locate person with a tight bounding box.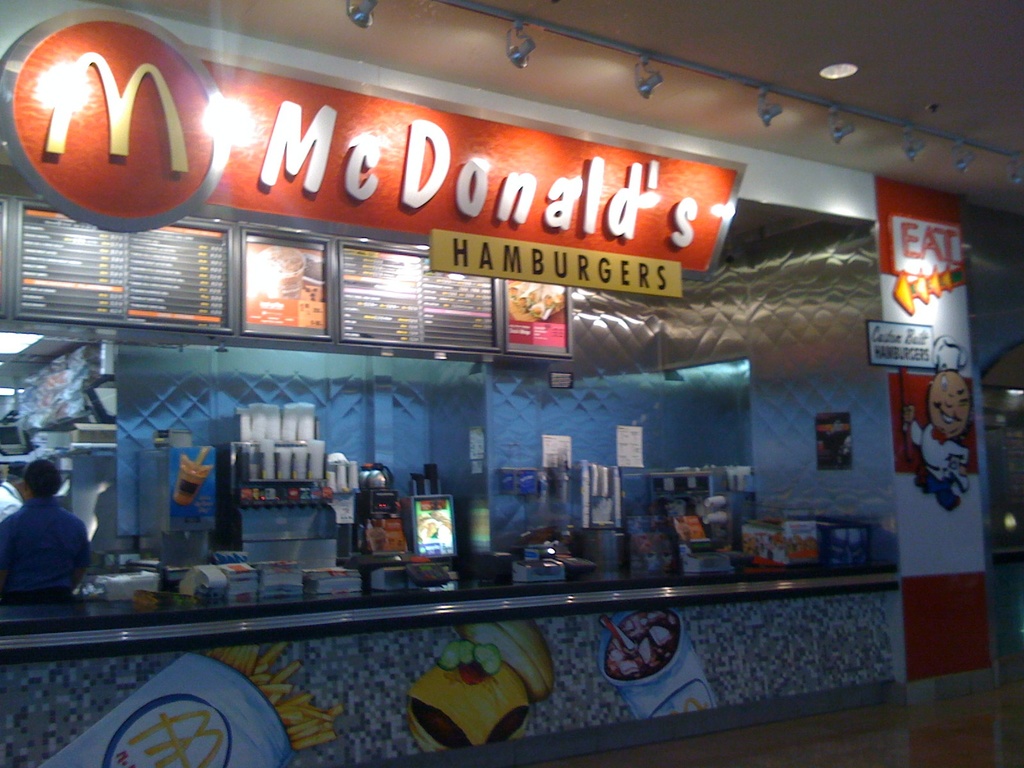
0/458/95/606.
